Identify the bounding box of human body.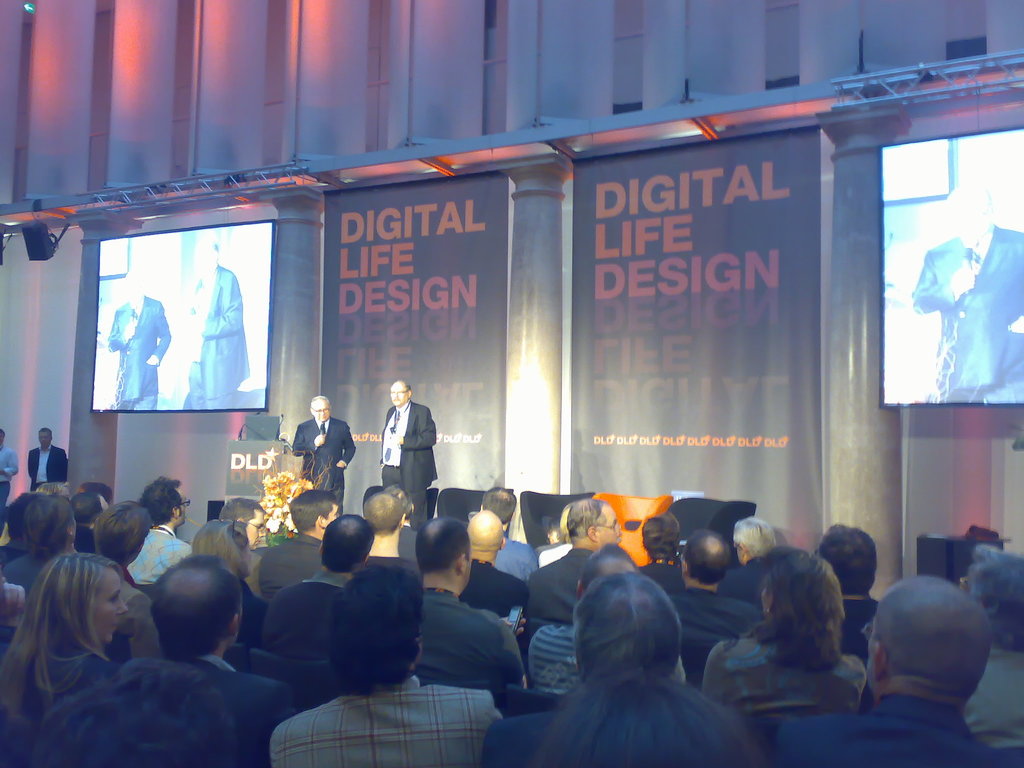
<bbox>0, 447, 22, 537</bbox>.
